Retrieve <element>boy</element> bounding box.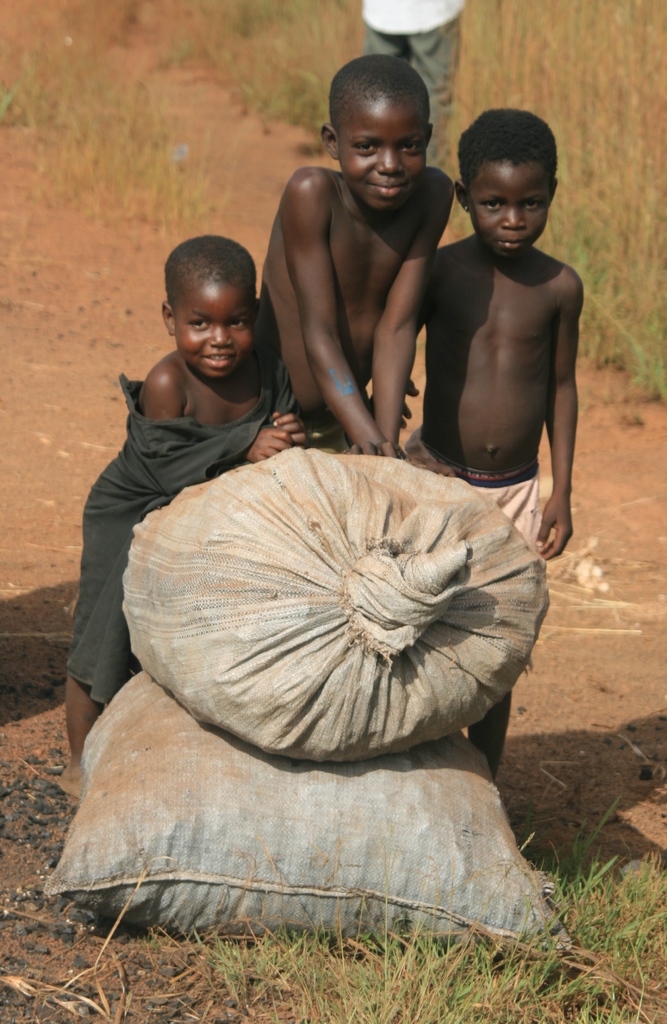
Bounding box: rect(366, 111, 584, 782).
